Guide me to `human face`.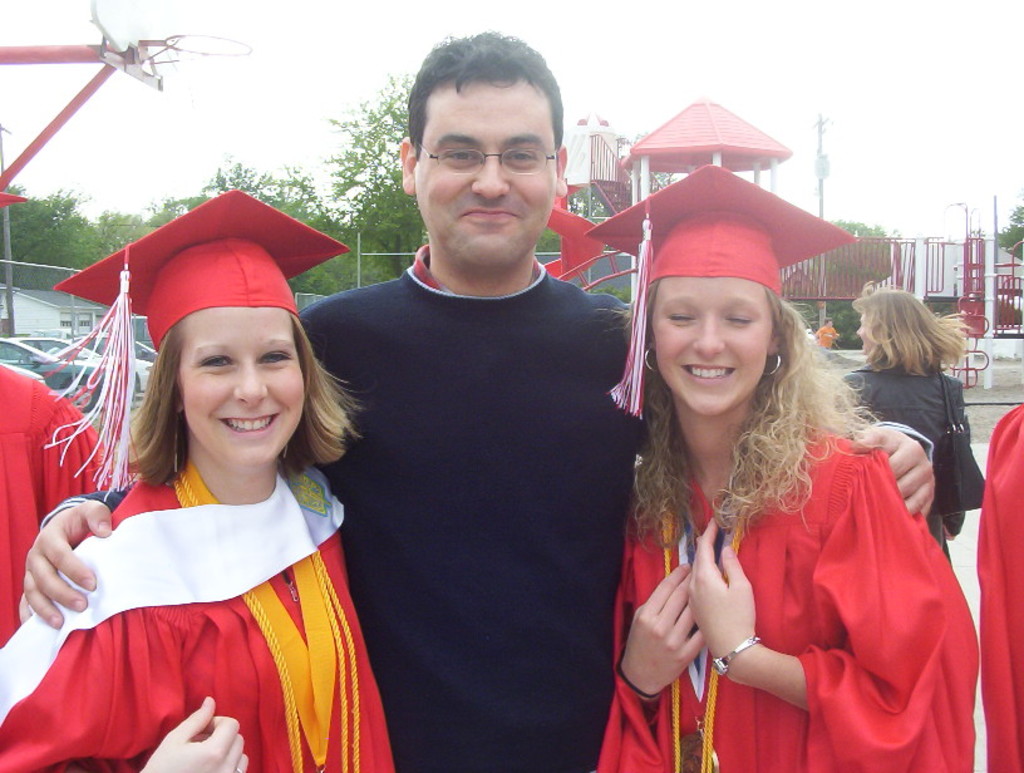
Guidance: [857,312,885,350].
